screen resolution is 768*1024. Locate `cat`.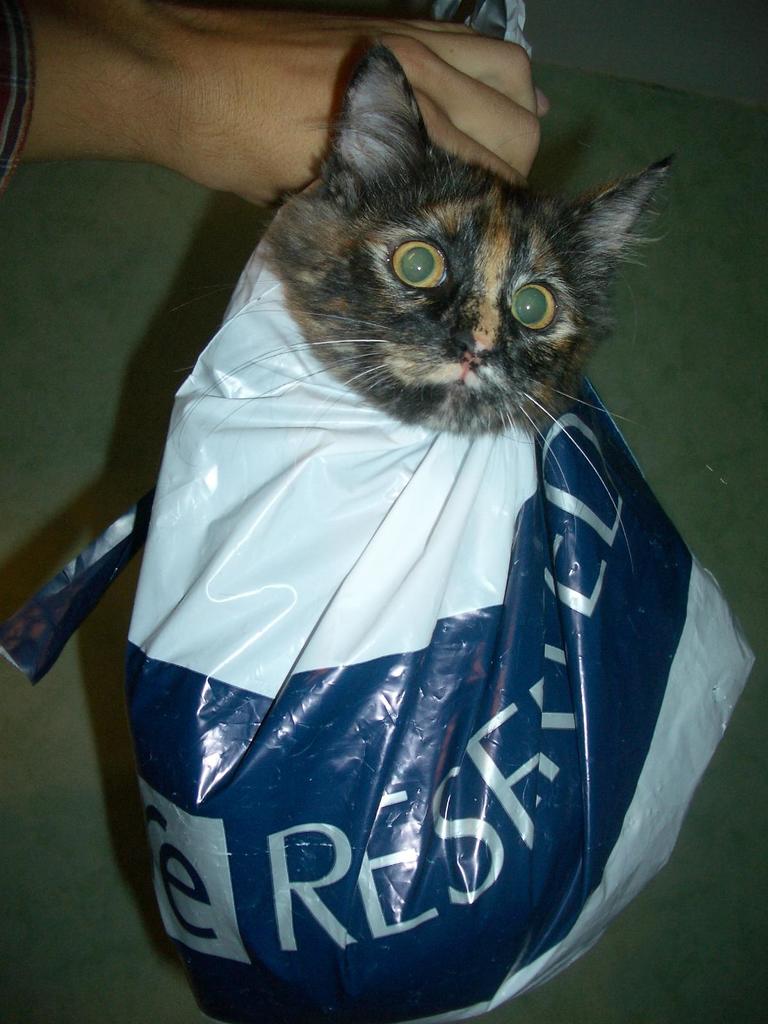
region(277, 45, 682, 426).
